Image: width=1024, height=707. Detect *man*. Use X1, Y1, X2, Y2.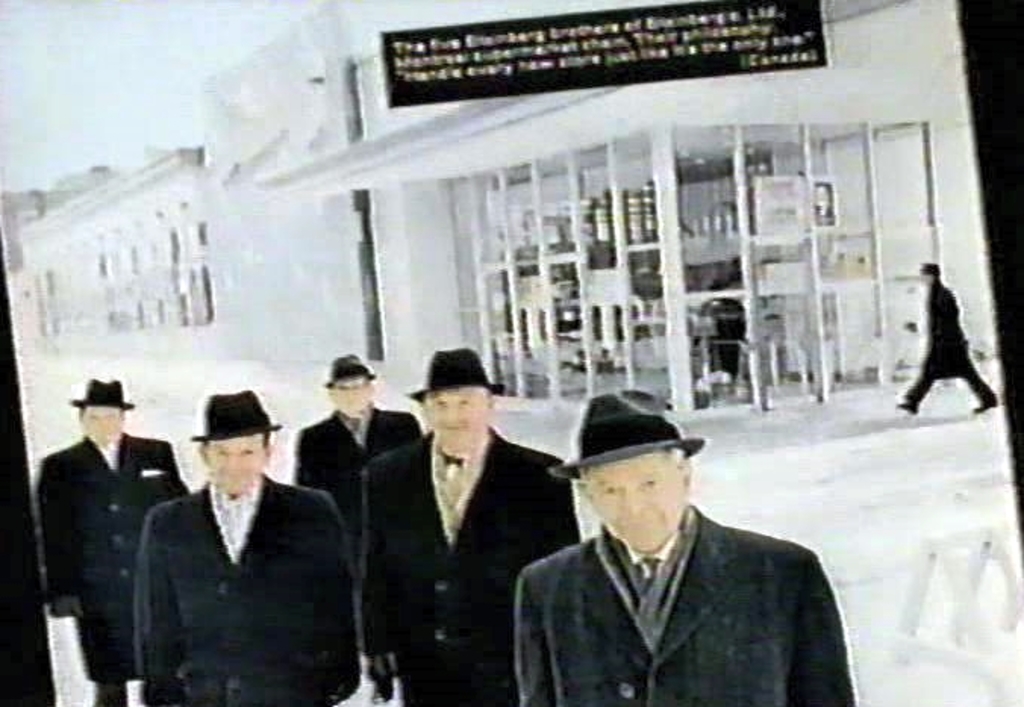
292, 350, 423, 705.
